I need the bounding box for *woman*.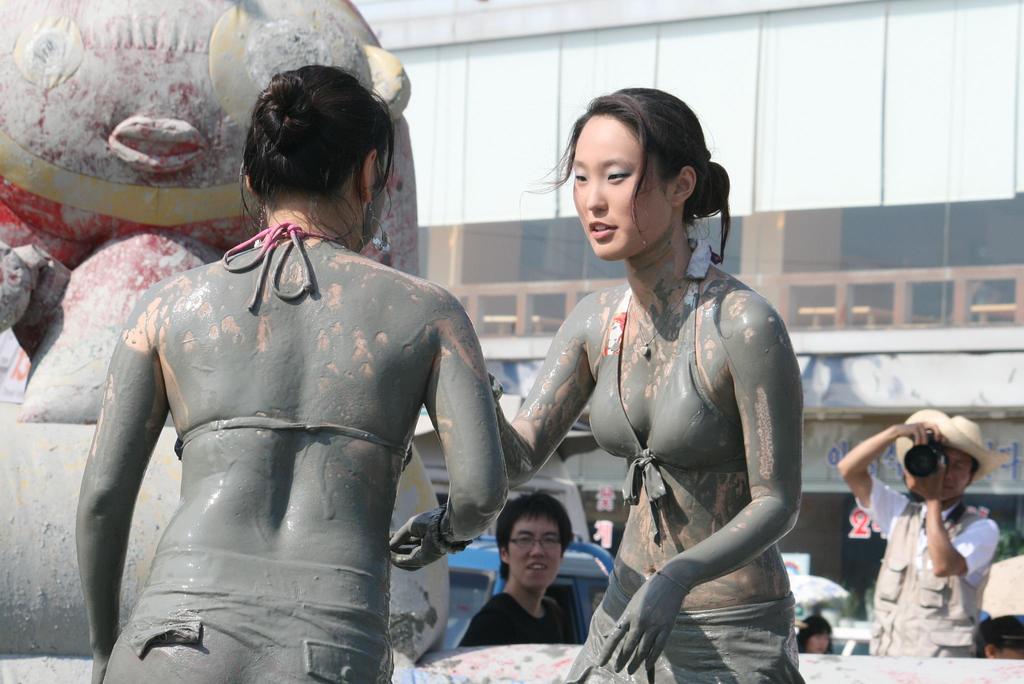
Here it is: <box>491,102,822,666</box>.
